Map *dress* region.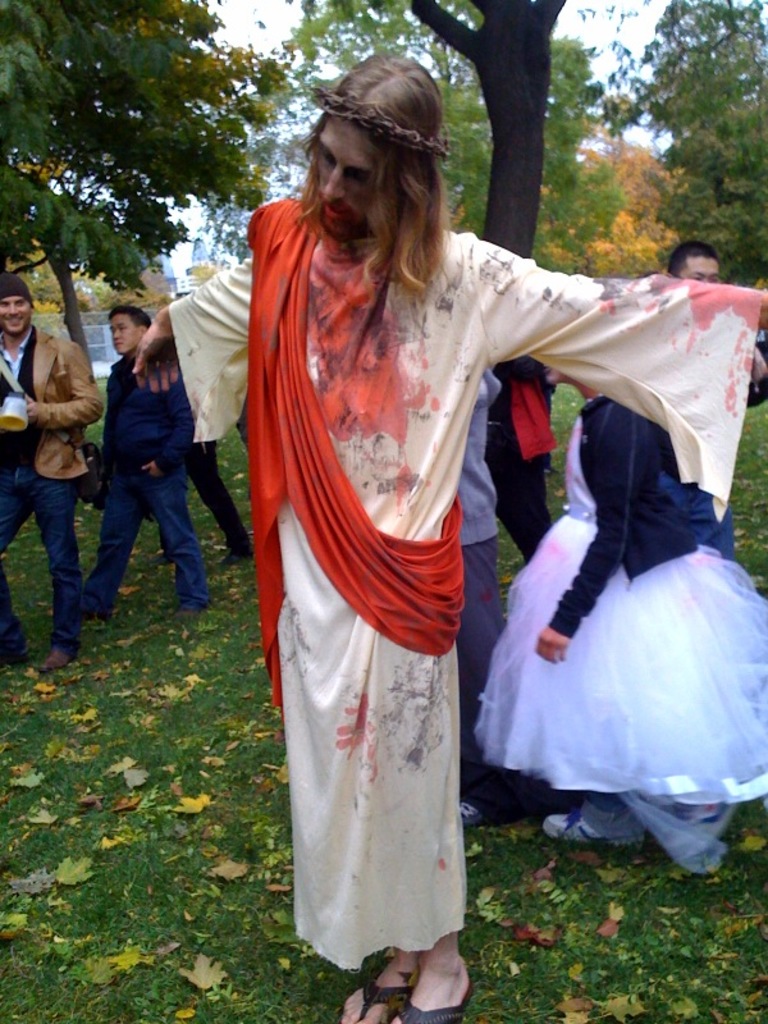
Mapped to l=471, t=389, r=767, b=876.
